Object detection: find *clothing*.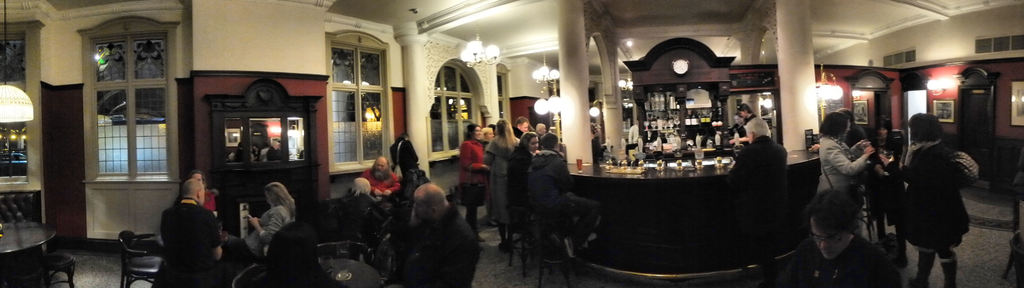
<bbox>485, 134, 520, 223</bbox>.
